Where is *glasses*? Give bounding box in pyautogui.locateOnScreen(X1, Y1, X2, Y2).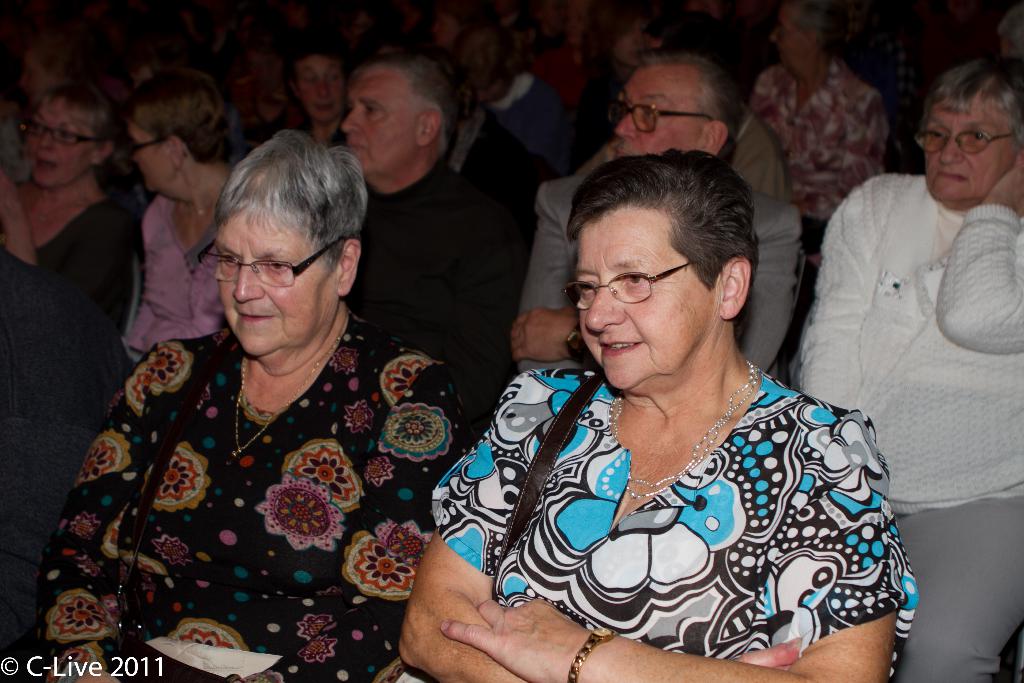
pyautogui.locateOnScreen(563, 261, 692, 309).
